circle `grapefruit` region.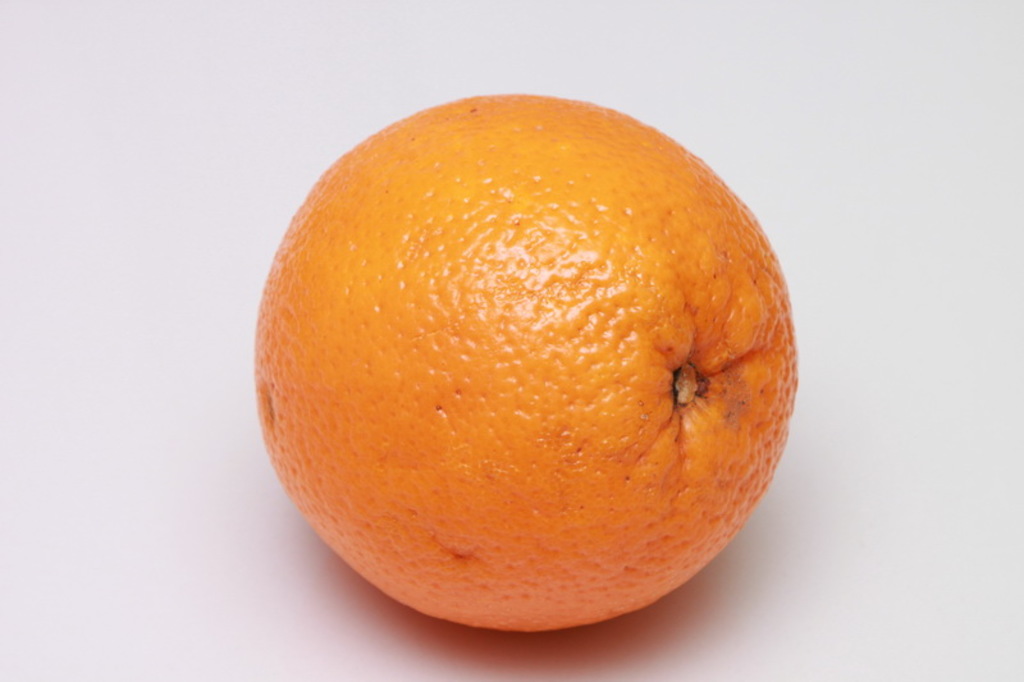
Region: 253, 93, 799, 636.
